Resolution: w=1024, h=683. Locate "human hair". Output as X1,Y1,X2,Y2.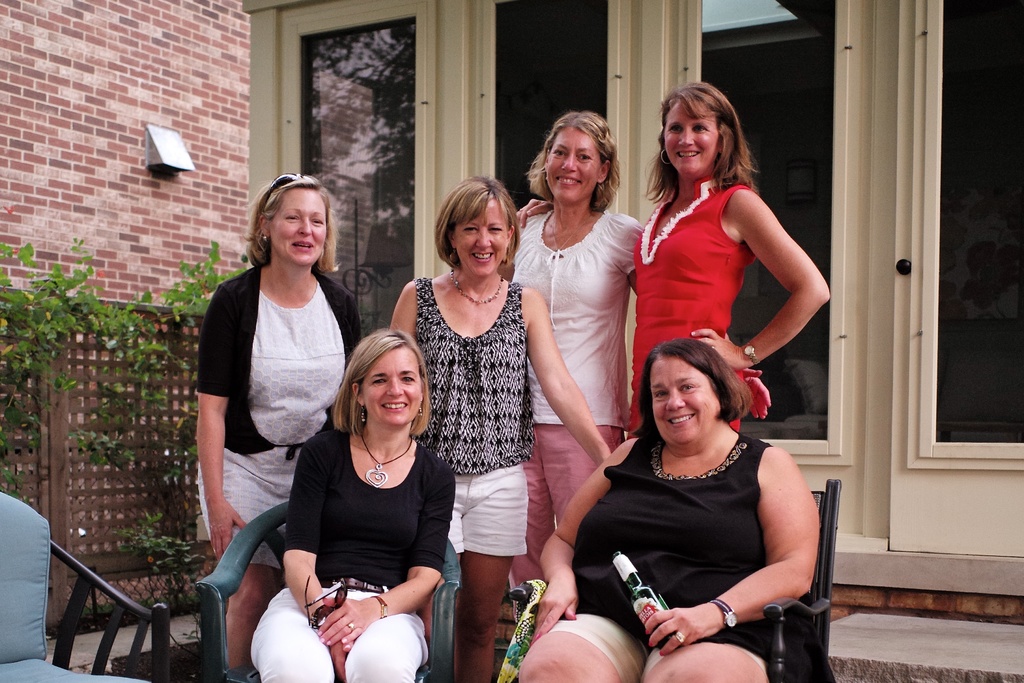
330,328,430,441.
